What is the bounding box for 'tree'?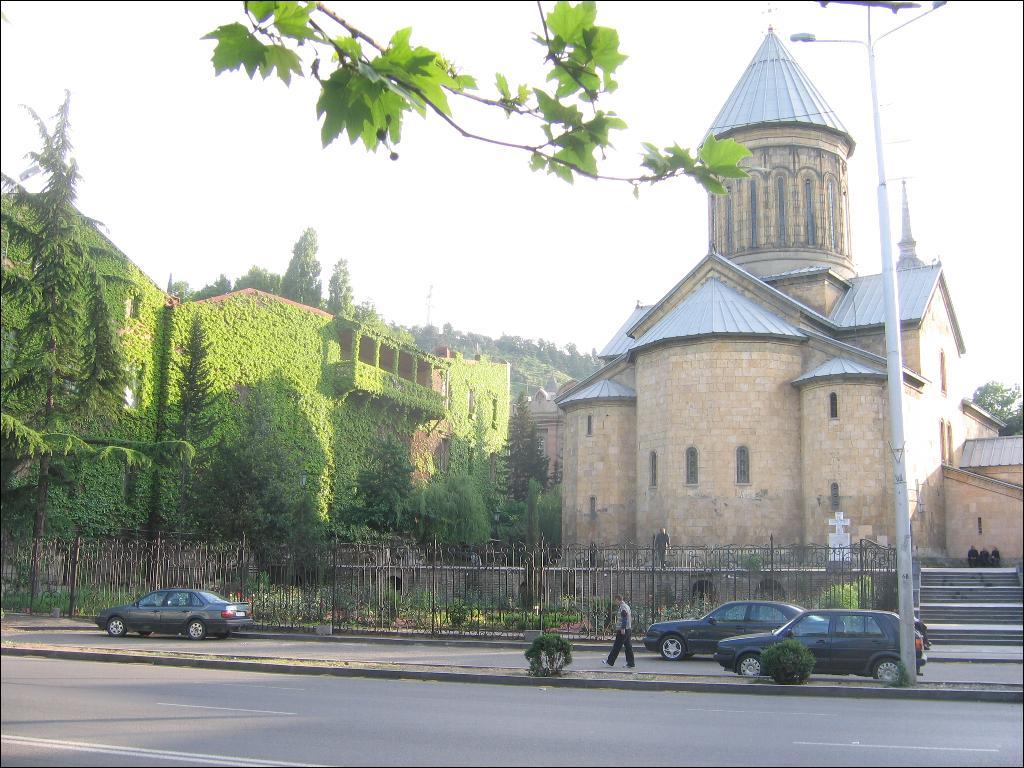
279,224,329,311.
